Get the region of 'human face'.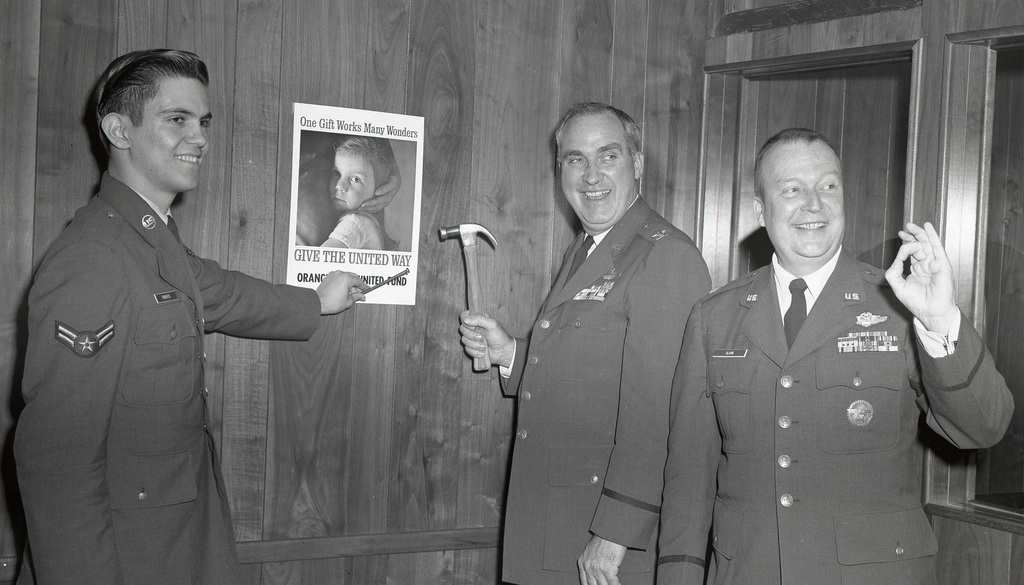
x1=331, y1=152, x2=374, y2=213.
